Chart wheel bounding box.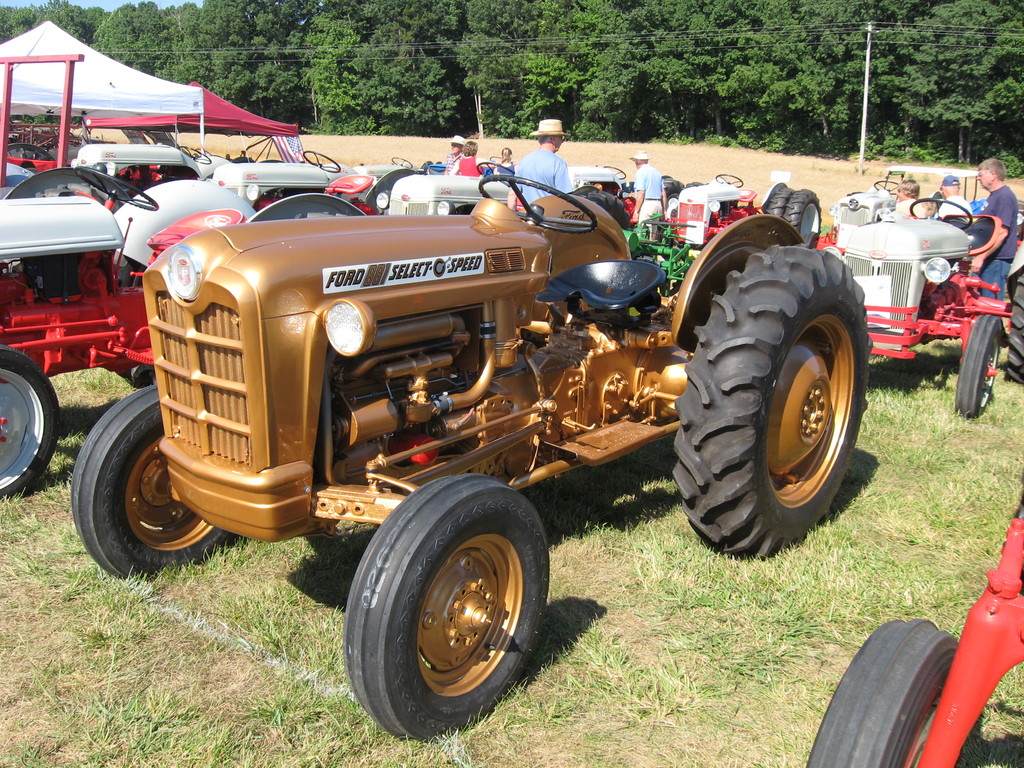
Charted: 666/245/872/560.
